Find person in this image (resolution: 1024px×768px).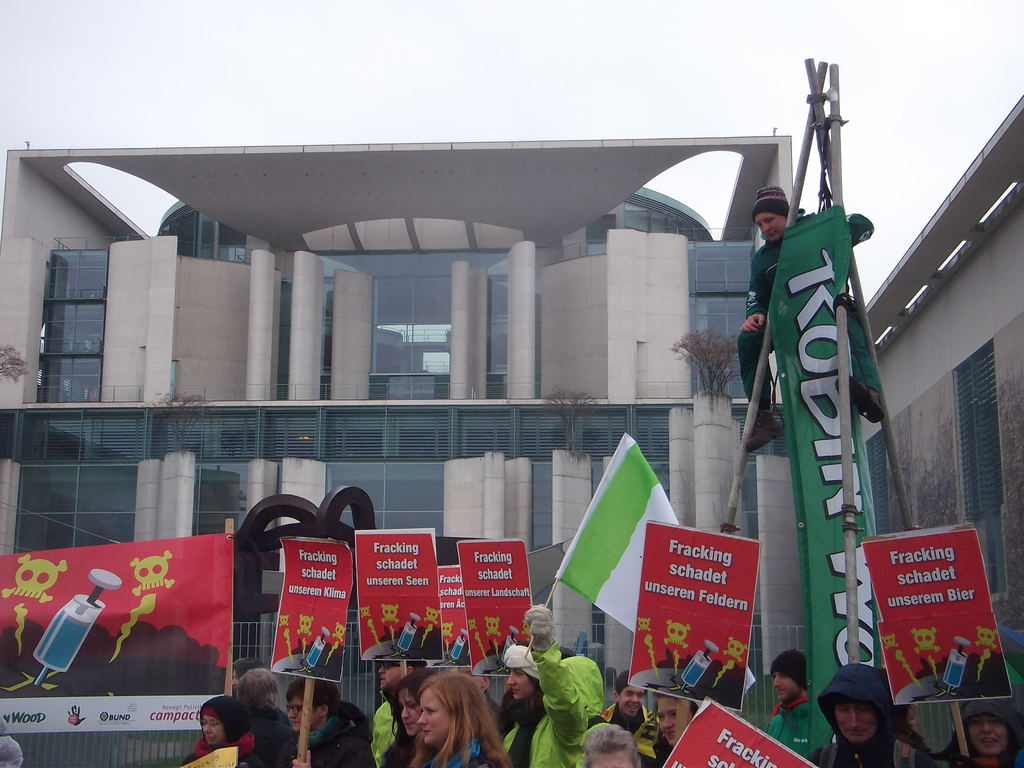
bbox=[239, 670, 301, 767].
